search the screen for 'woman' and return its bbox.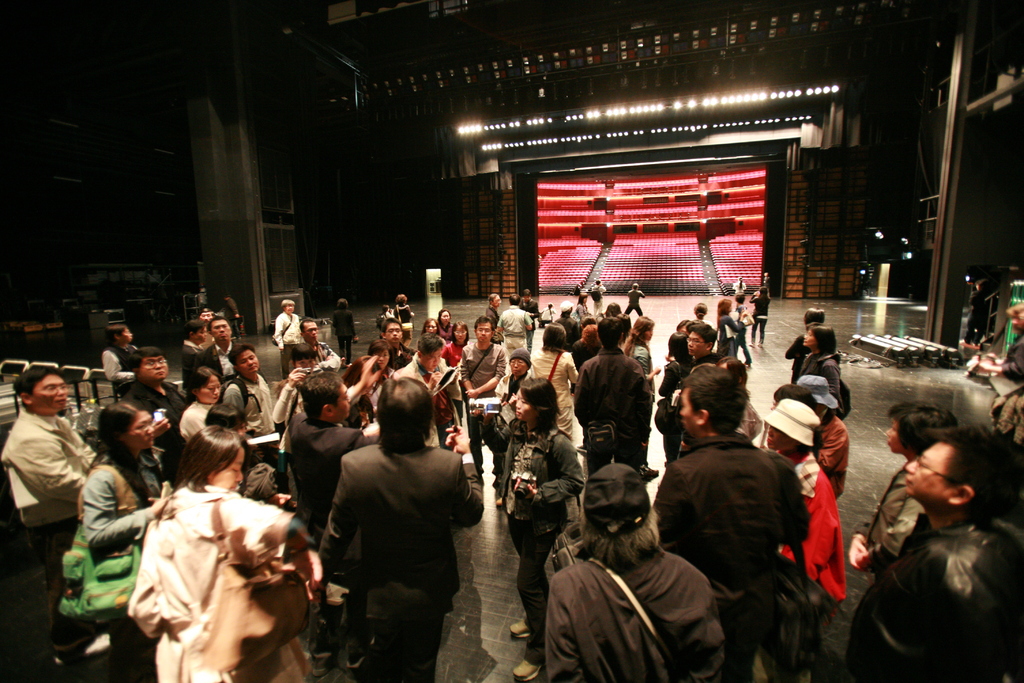
Found: (left=440, top=321, right=470, bottom=421).
